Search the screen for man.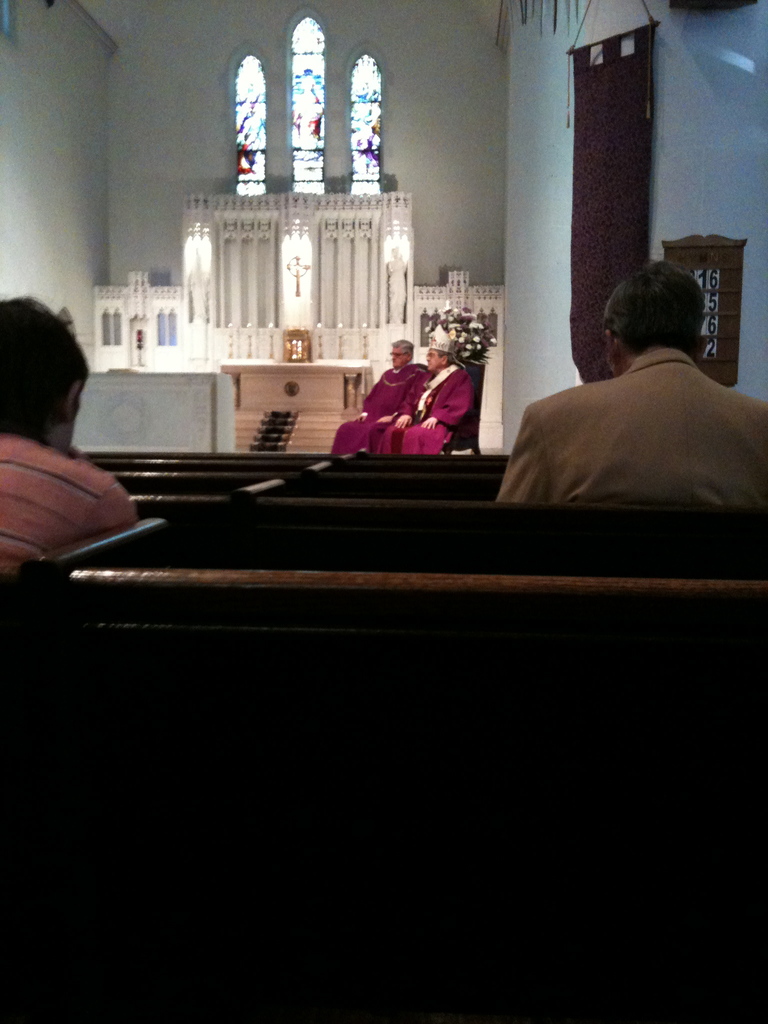
Found at bbox=[0, 286, 136, 579].
